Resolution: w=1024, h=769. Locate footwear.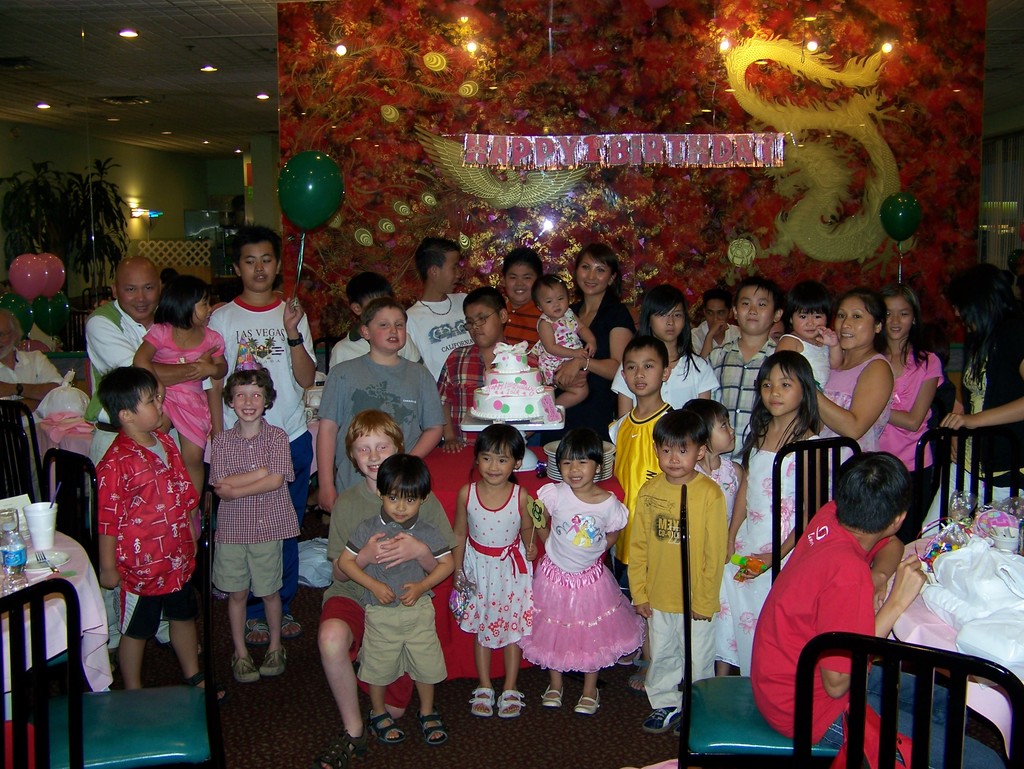
(246, 615, 272, 646).
